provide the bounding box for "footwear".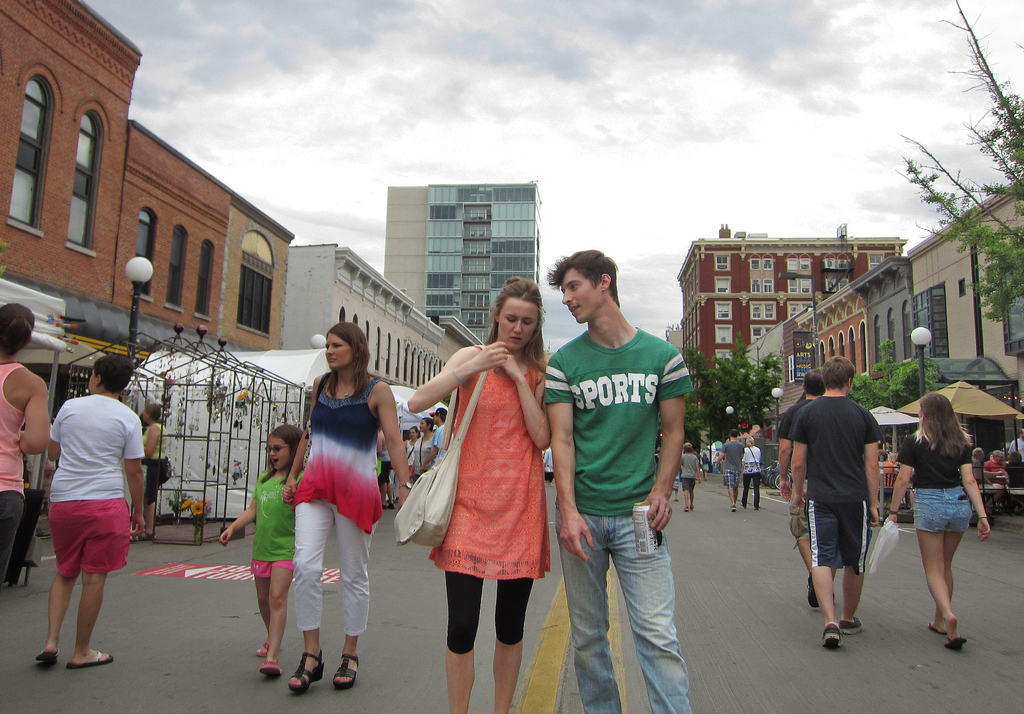
683/507/691/512.
